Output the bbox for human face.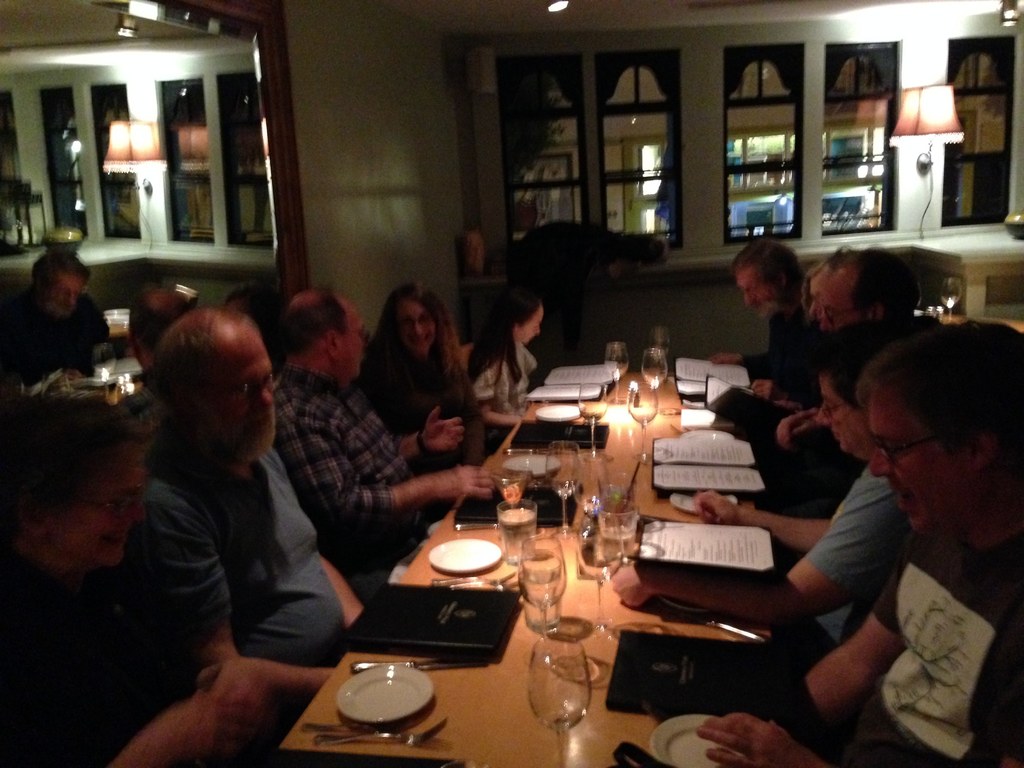
520, 308, 543, 344.
